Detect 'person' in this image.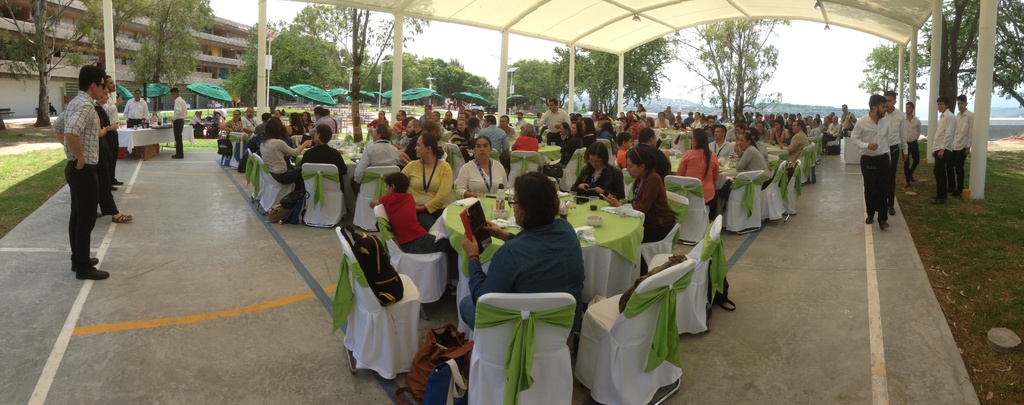
Detection: {"x1": 879, "y1": 90, "x2": 909, "y2": 177}.
